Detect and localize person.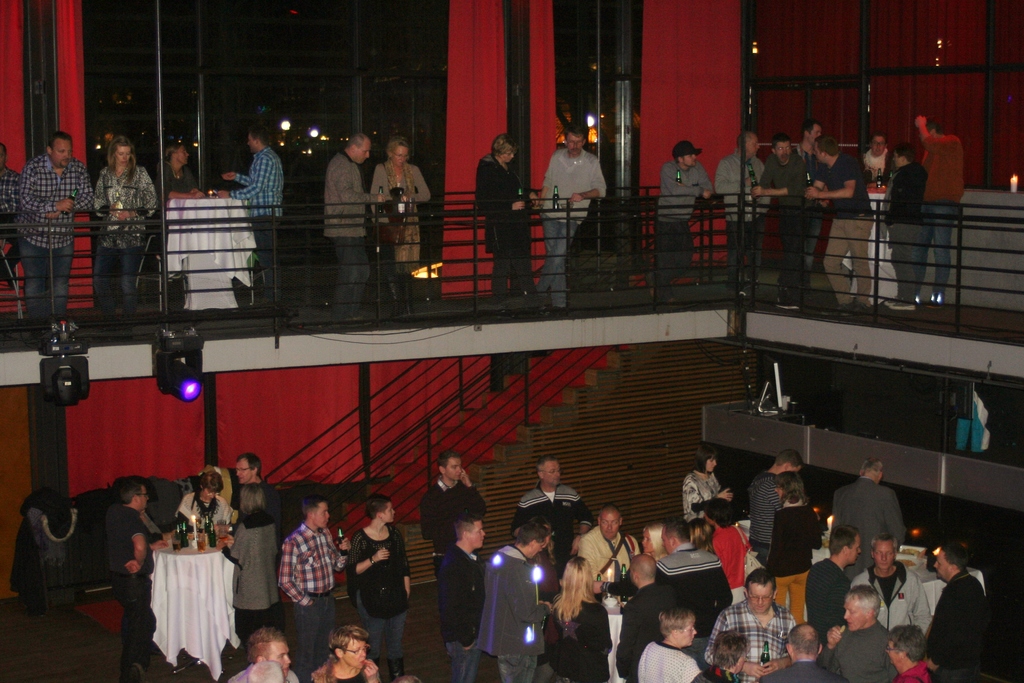
Localized at Rect(685, 438, 725, 544).
